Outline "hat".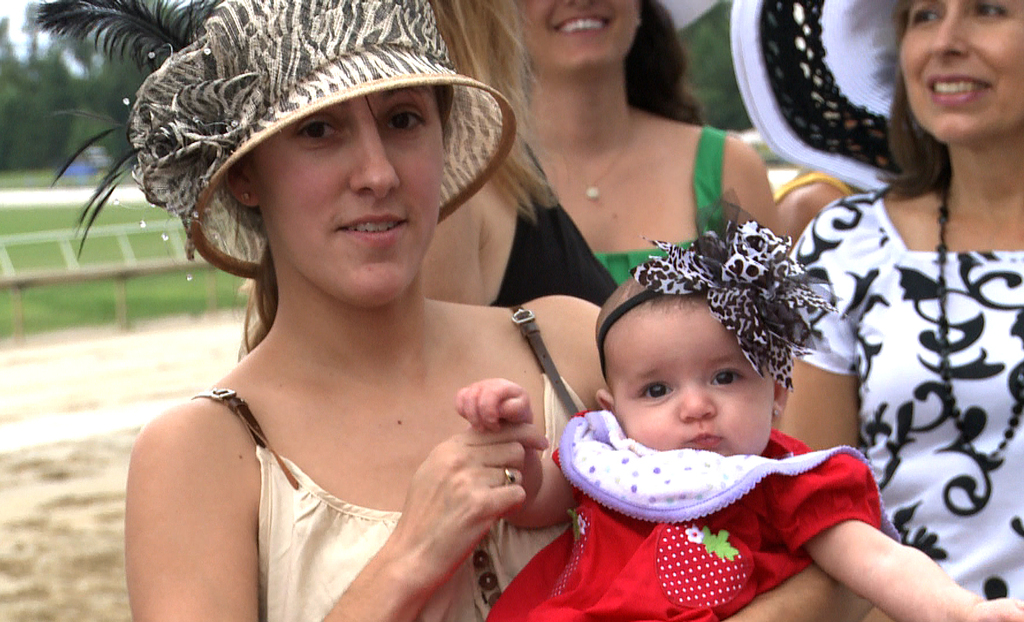
Outline: rect(26, 0, 519, 279).
